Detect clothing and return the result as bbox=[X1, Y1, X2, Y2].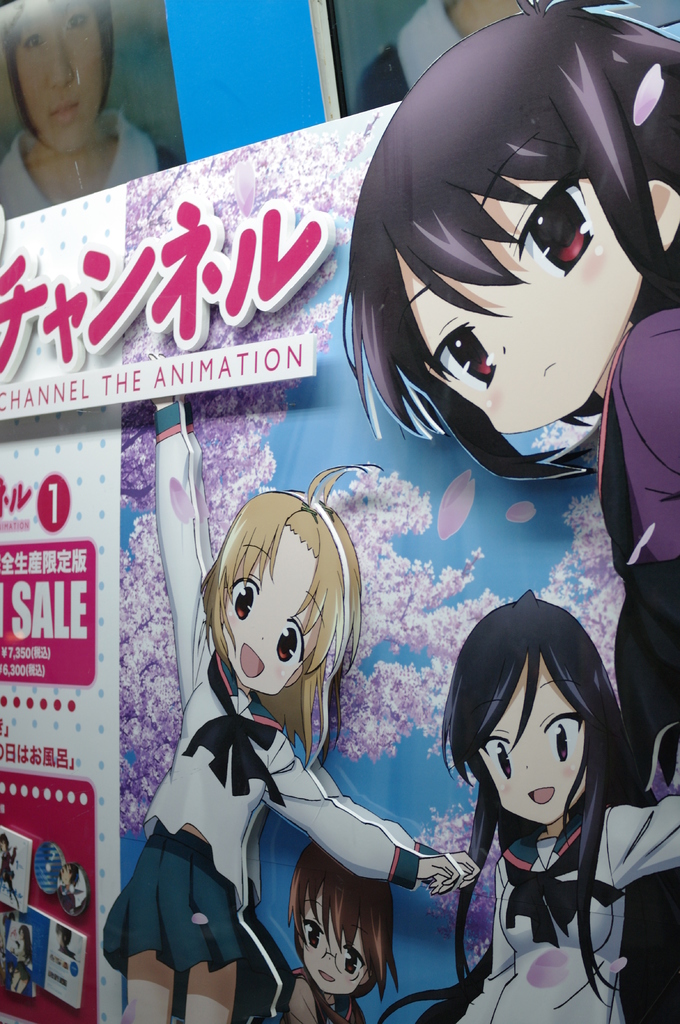
bbox=[596, 227, 679, 806].
